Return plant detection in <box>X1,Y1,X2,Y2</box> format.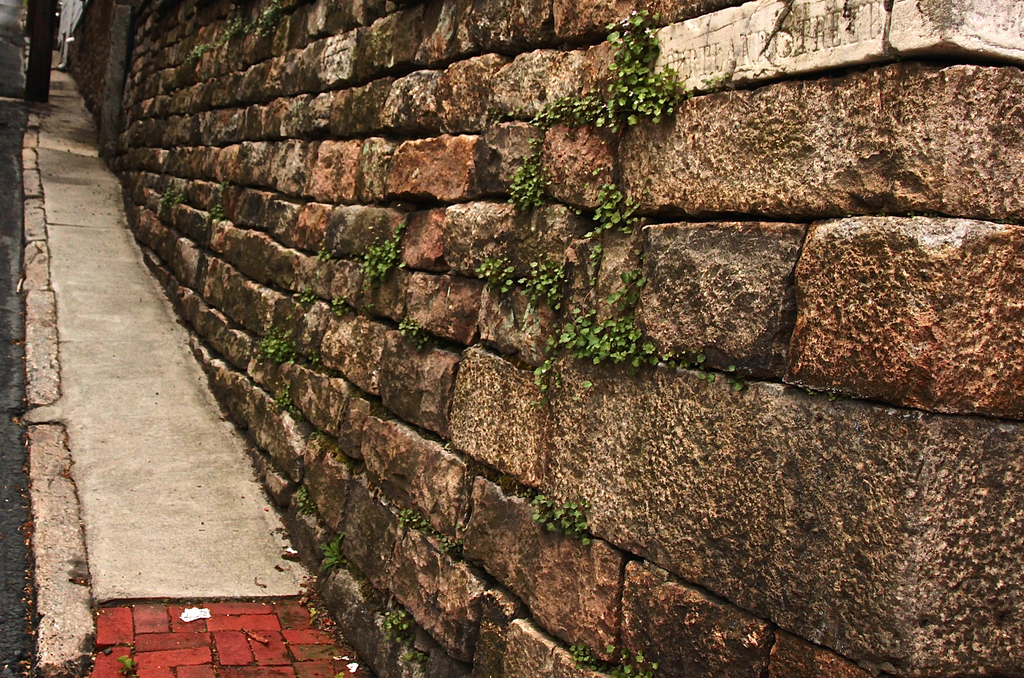
<box>392,494,473,570</box>.
